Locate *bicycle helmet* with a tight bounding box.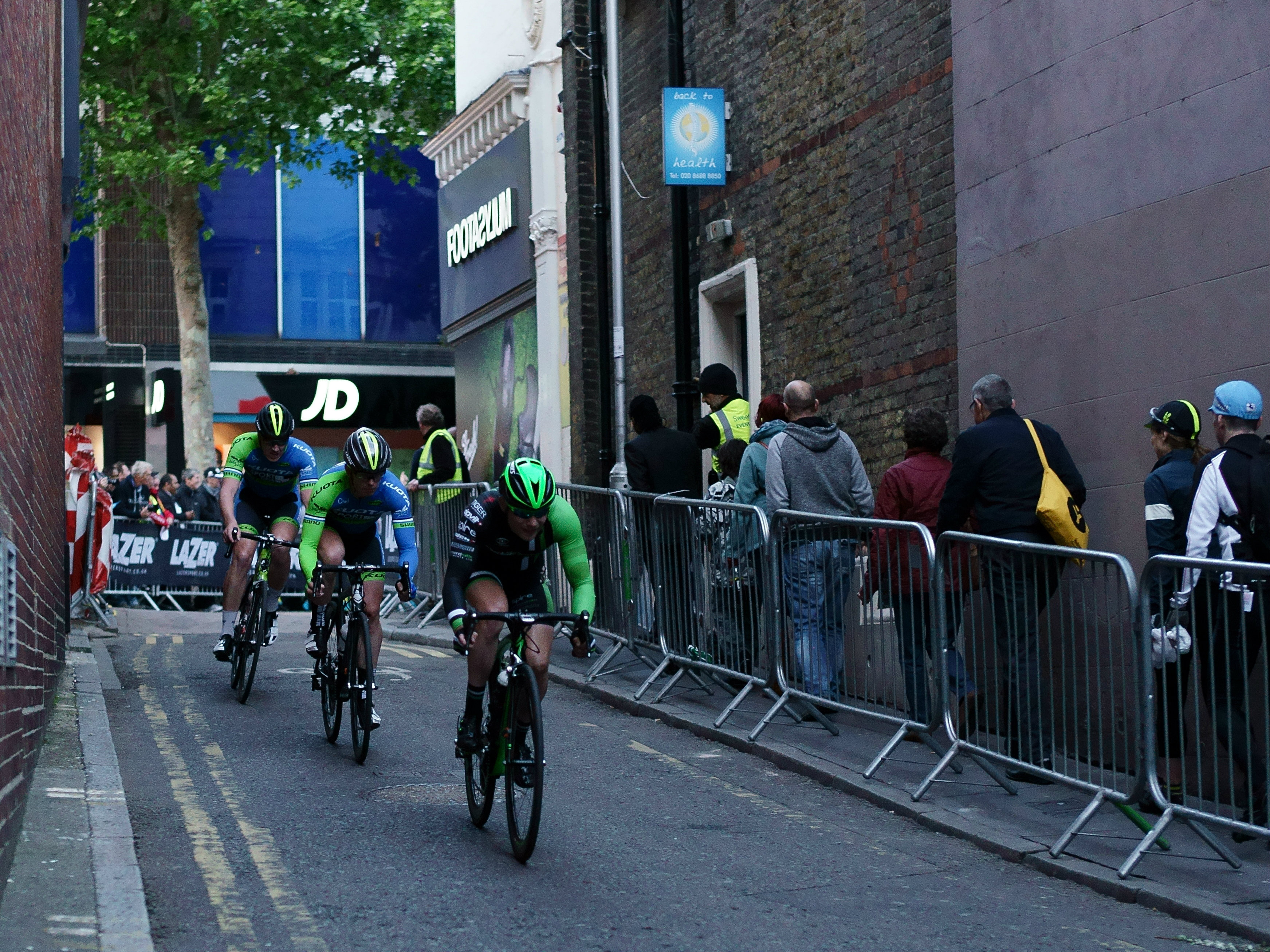
(left=183, top=168, right=201, bottom=190).
